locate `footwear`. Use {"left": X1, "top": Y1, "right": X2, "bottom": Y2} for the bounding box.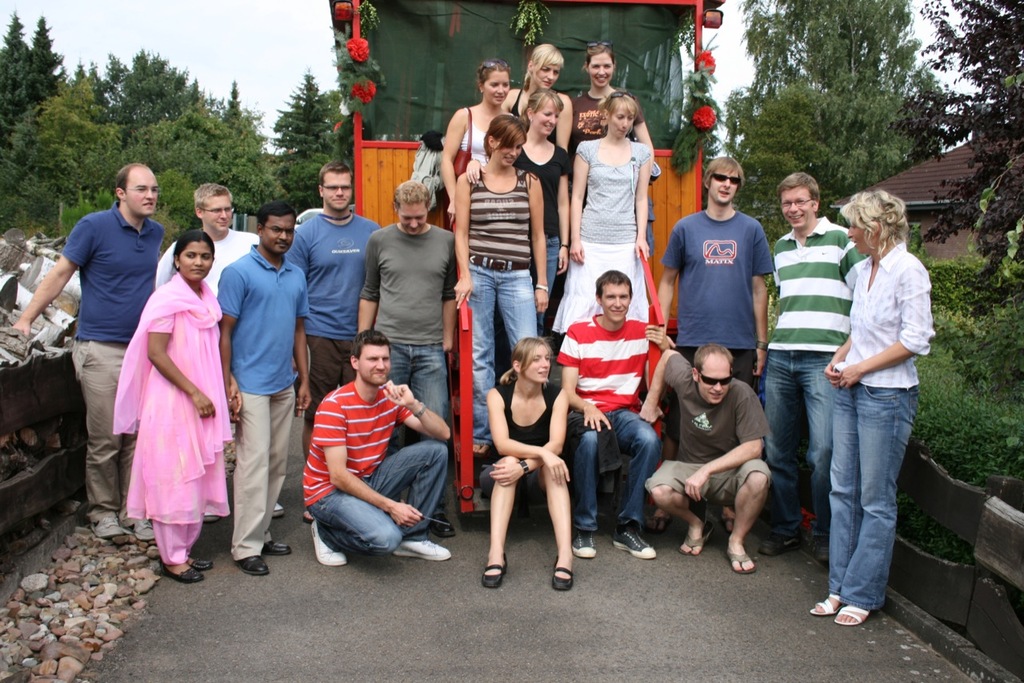
{"left": 572, "top": 529, "right": 598, "bottom": 557}.
